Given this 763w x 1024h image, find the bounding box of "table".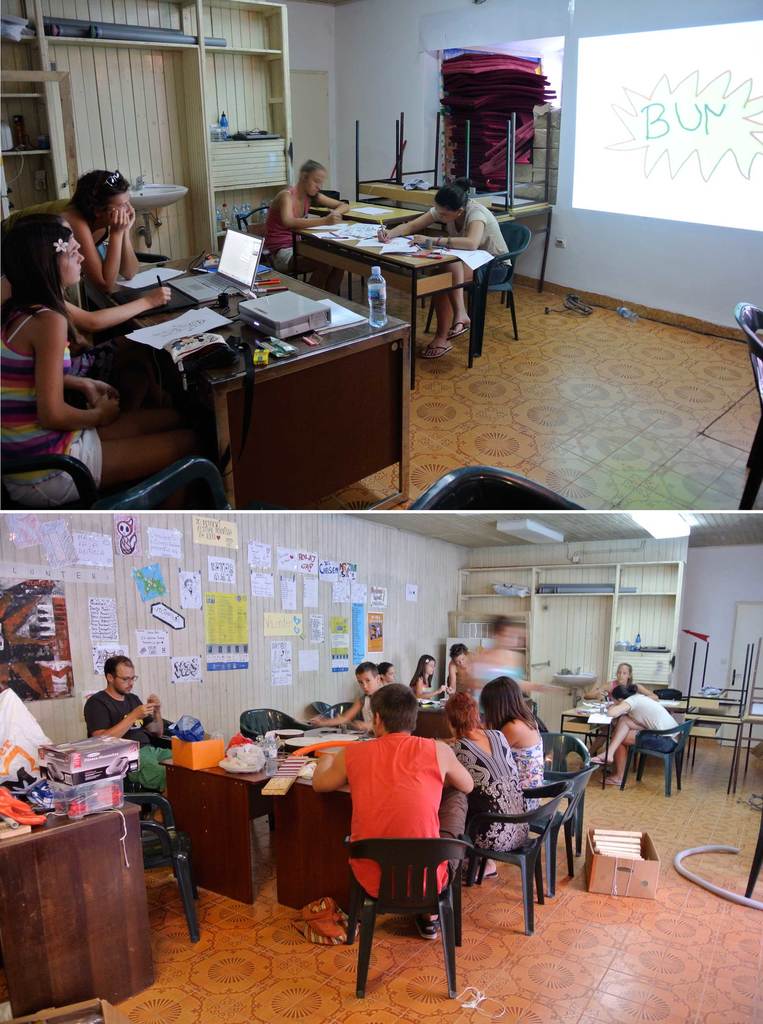
{"x1": 308, "y1": 200, "x2": 524, "y2": 346}.
